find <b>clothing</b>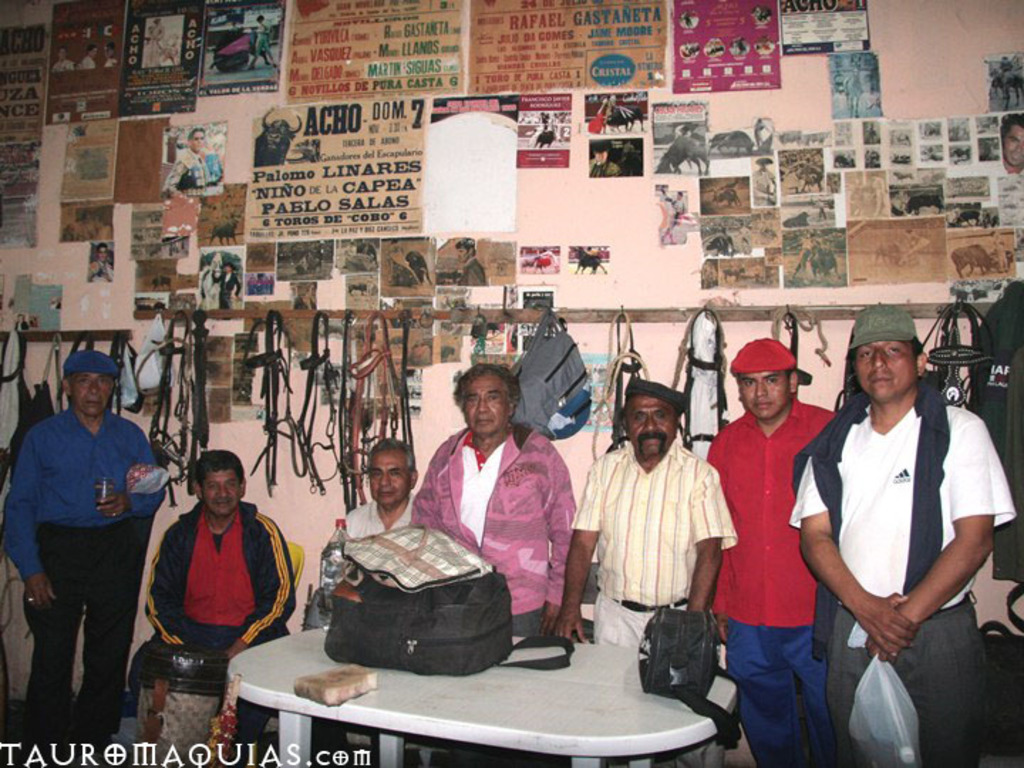
164,43,176,64
